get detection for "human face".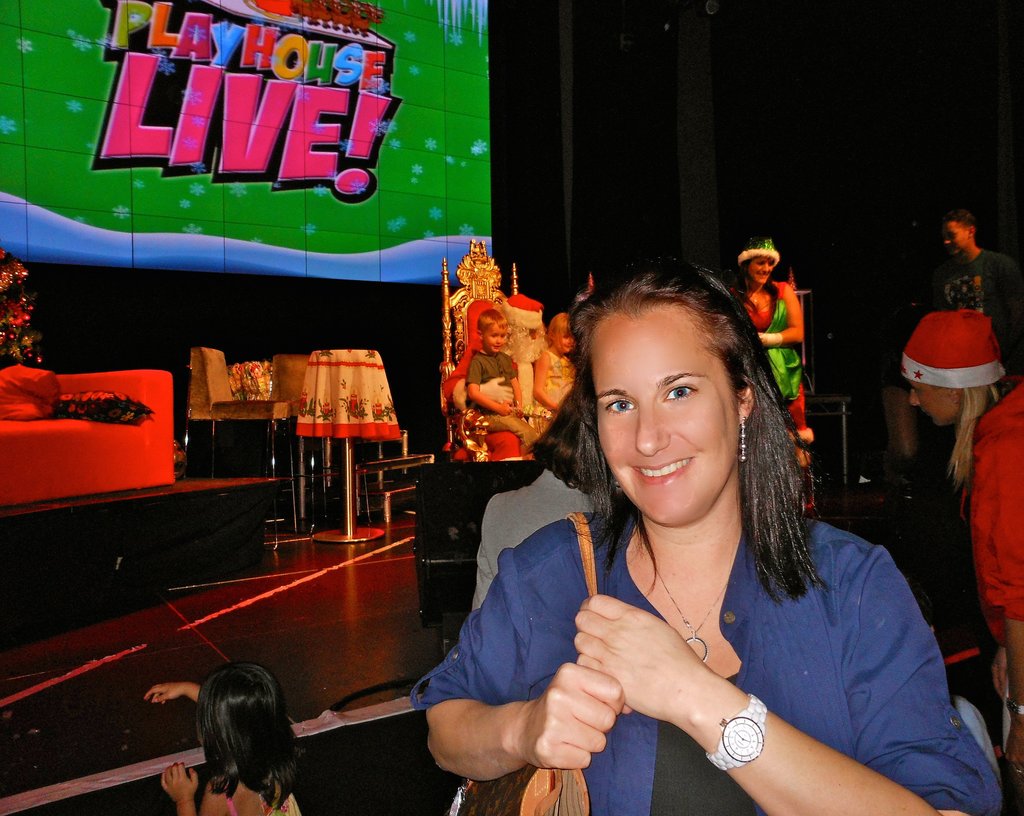
Detection: locate(555, 325, 573, 356).
